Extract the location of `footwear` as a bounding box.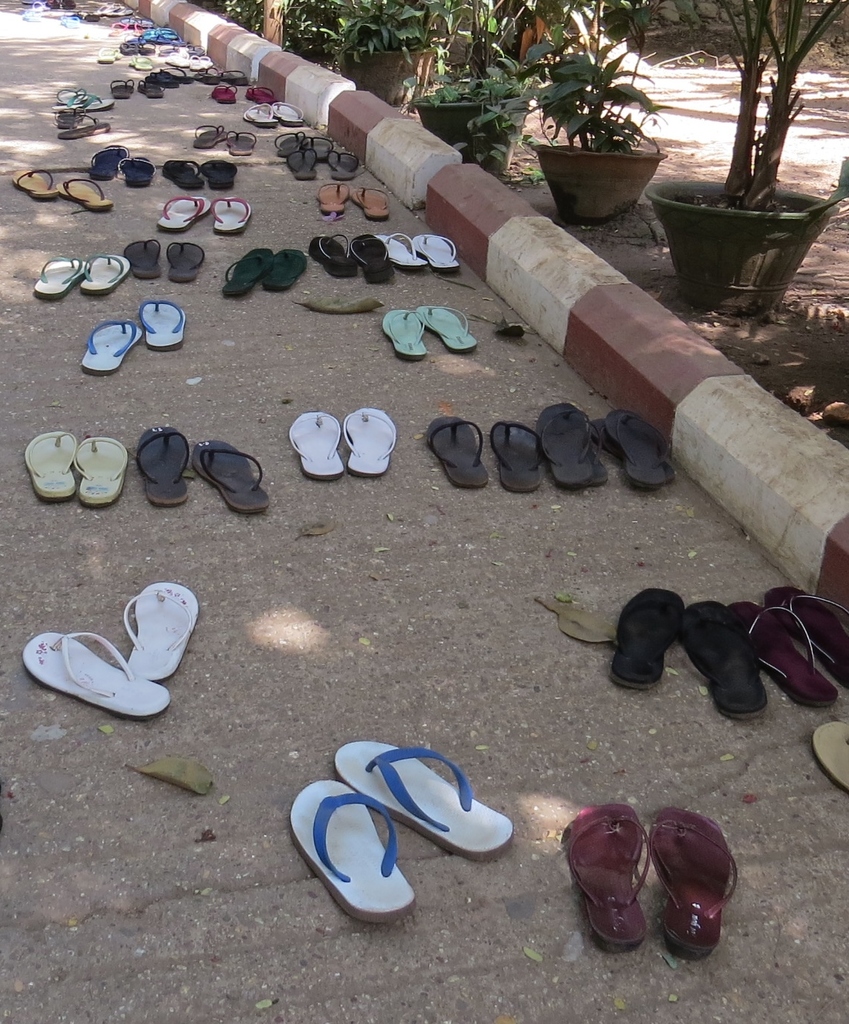
[x1=308, y1=235, x2=364, y2=282].
